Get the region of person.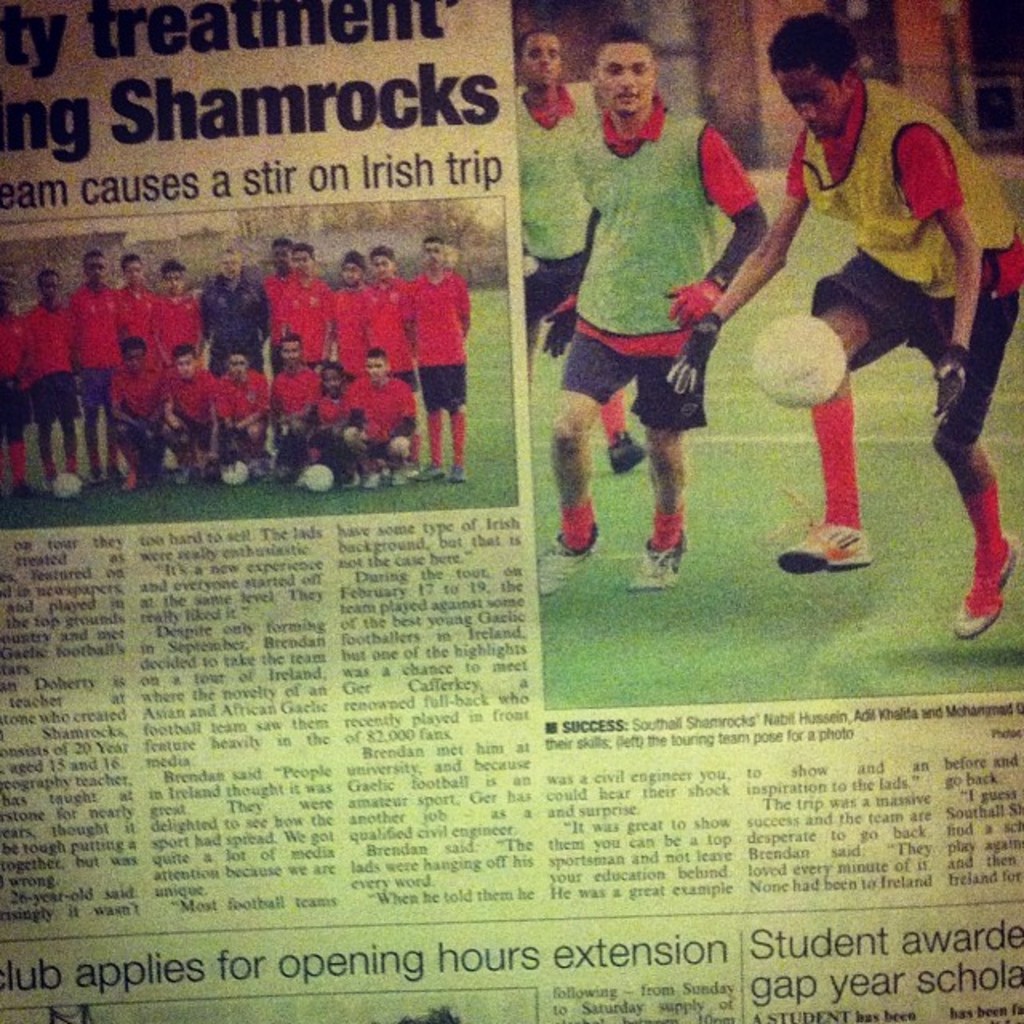
(112,242,158,344).
